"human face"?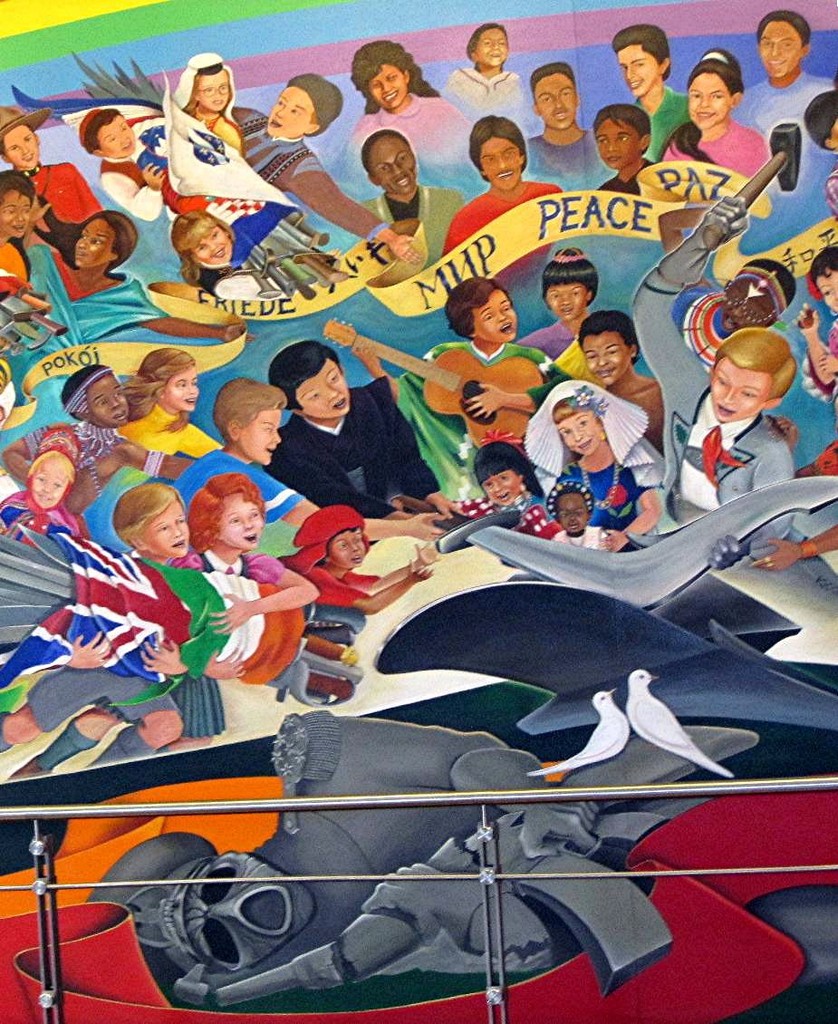
left=206, top=227, right=228, bottom=254
